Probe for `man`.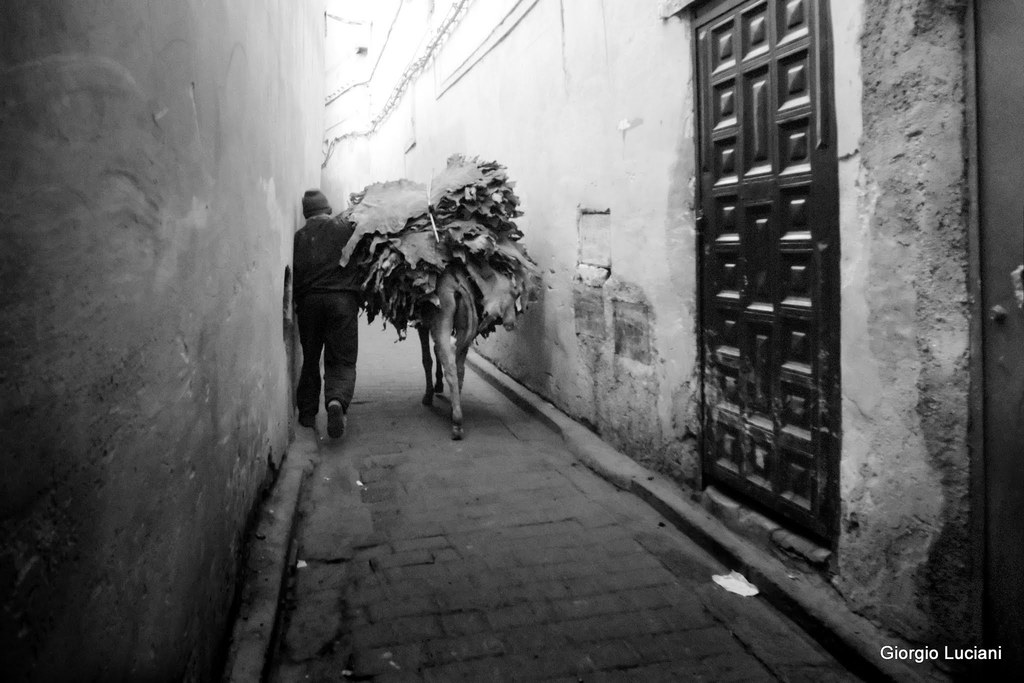
Probe result: bbox=(284, 186, 374, 443).
